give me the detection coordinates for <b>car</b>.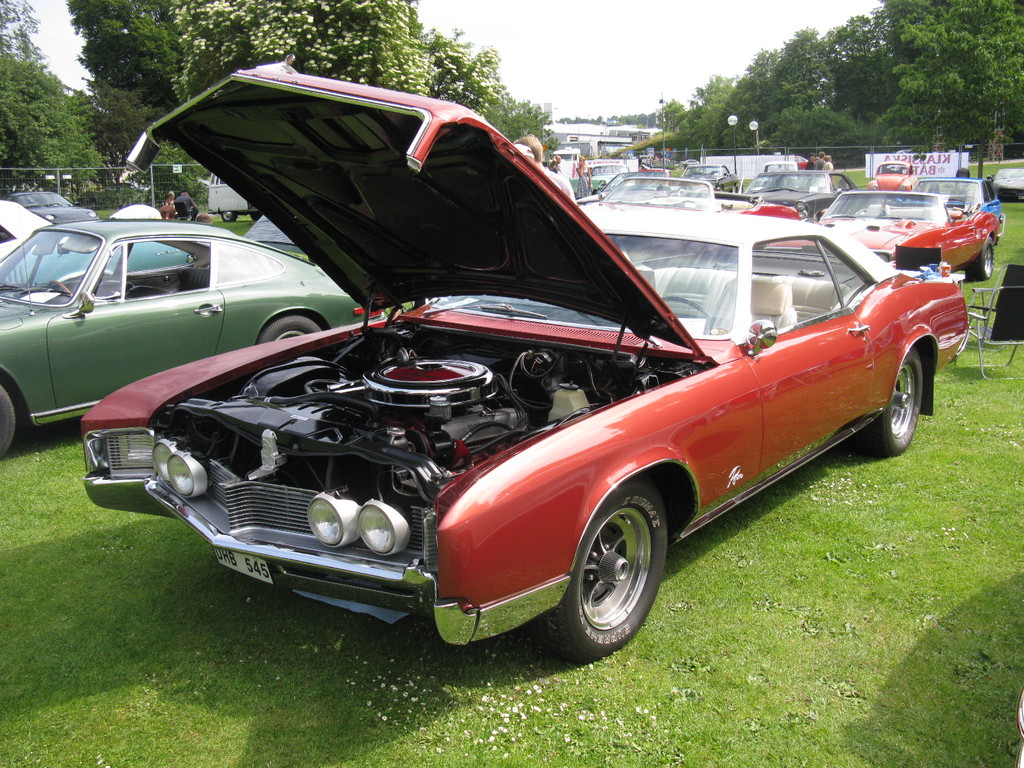
726, 170, 860, 223.
